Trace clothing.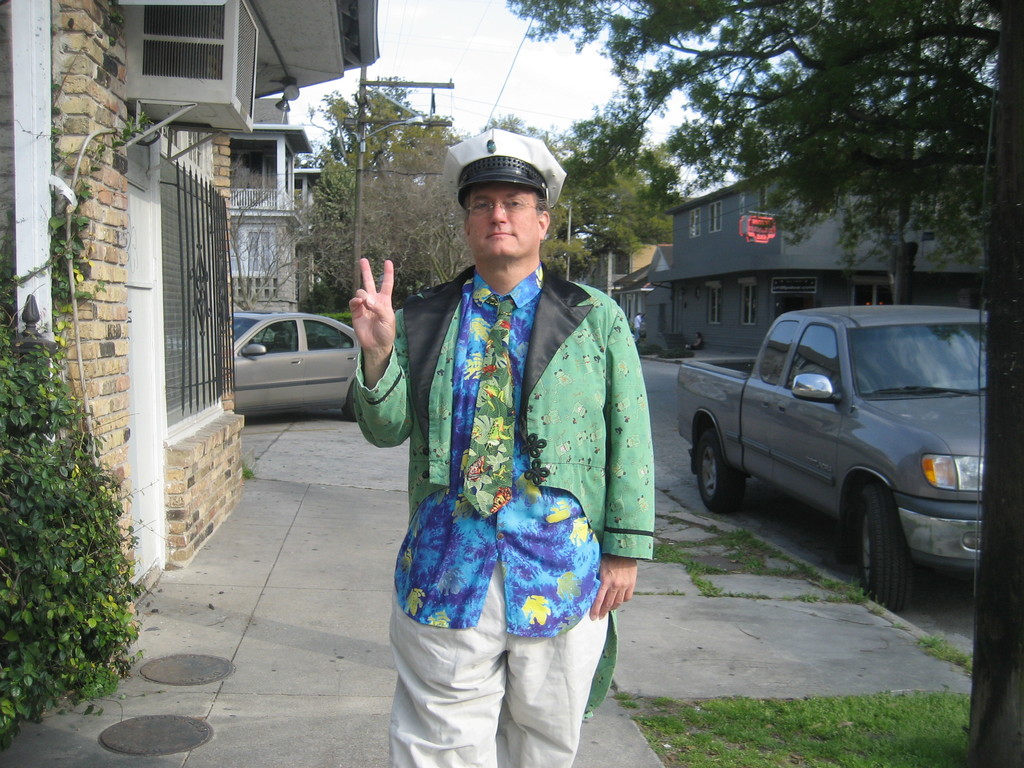
Traced to {"x1": 357, "y1": 263, "x2": 654, "y2": 716}.
